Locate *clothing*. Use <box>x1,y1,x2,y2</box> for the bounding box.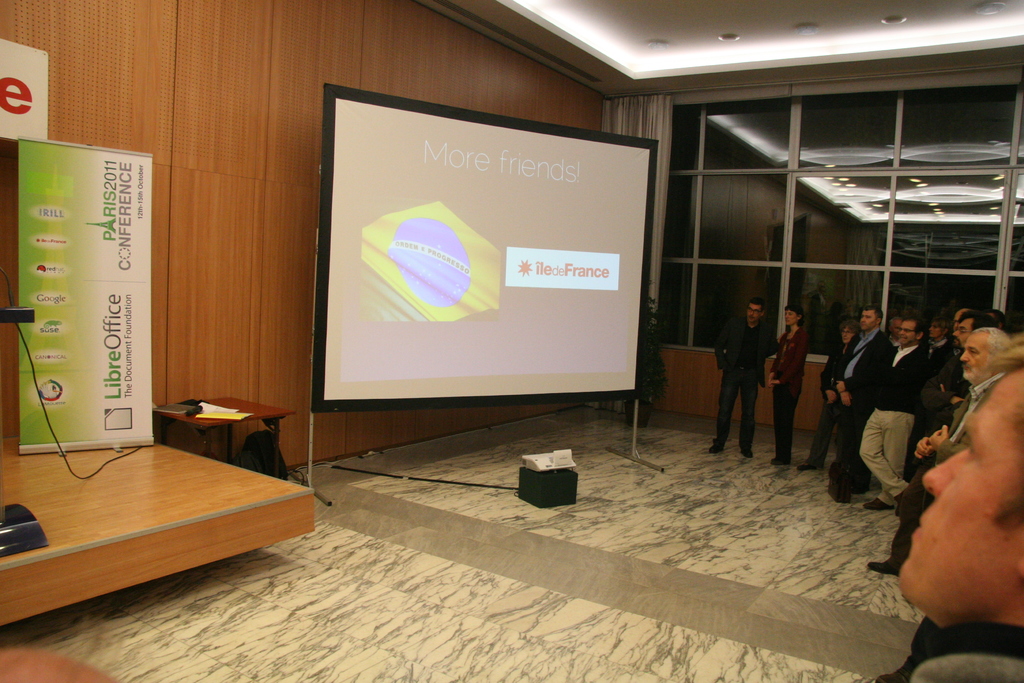
<box>714,315,784,447</box>.
